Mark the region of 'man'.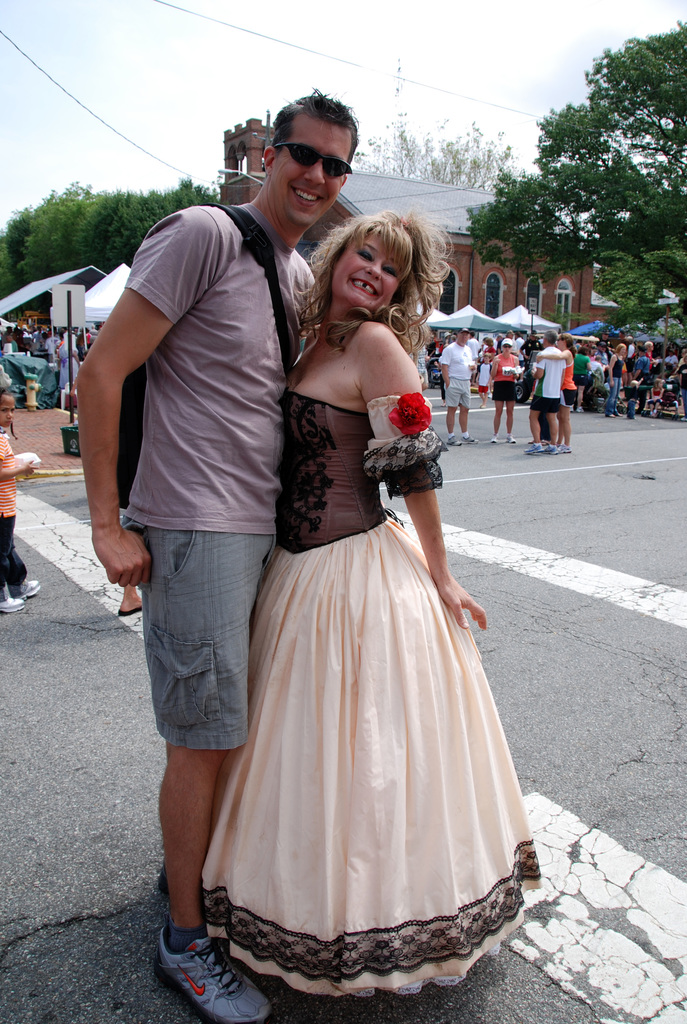
Region: 514/332/525/361.
